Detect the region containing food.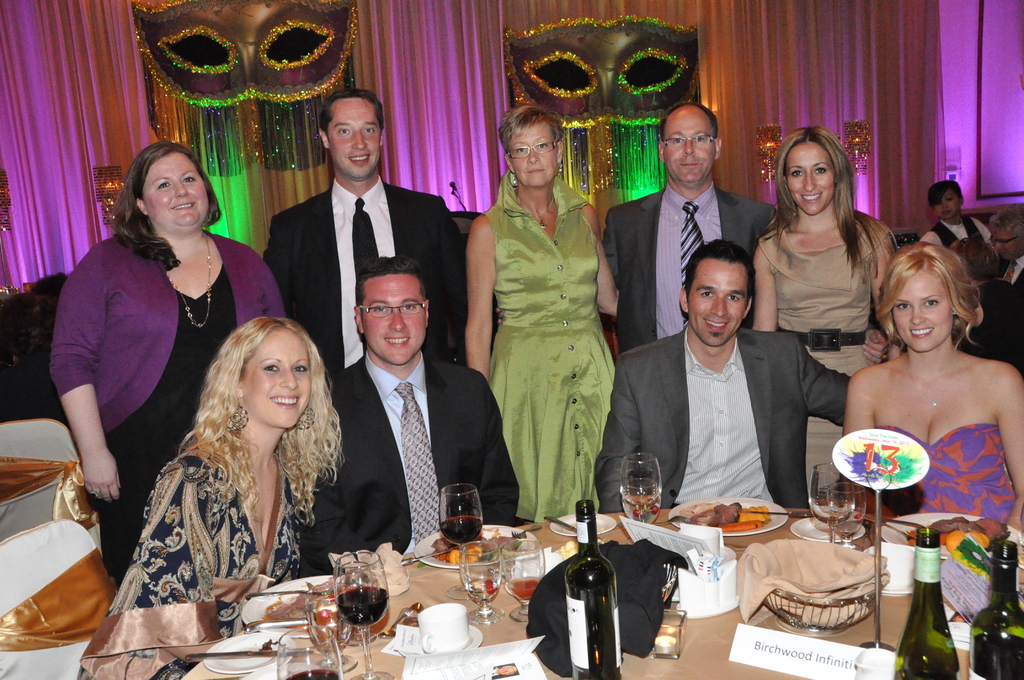
719:505:775:534.
